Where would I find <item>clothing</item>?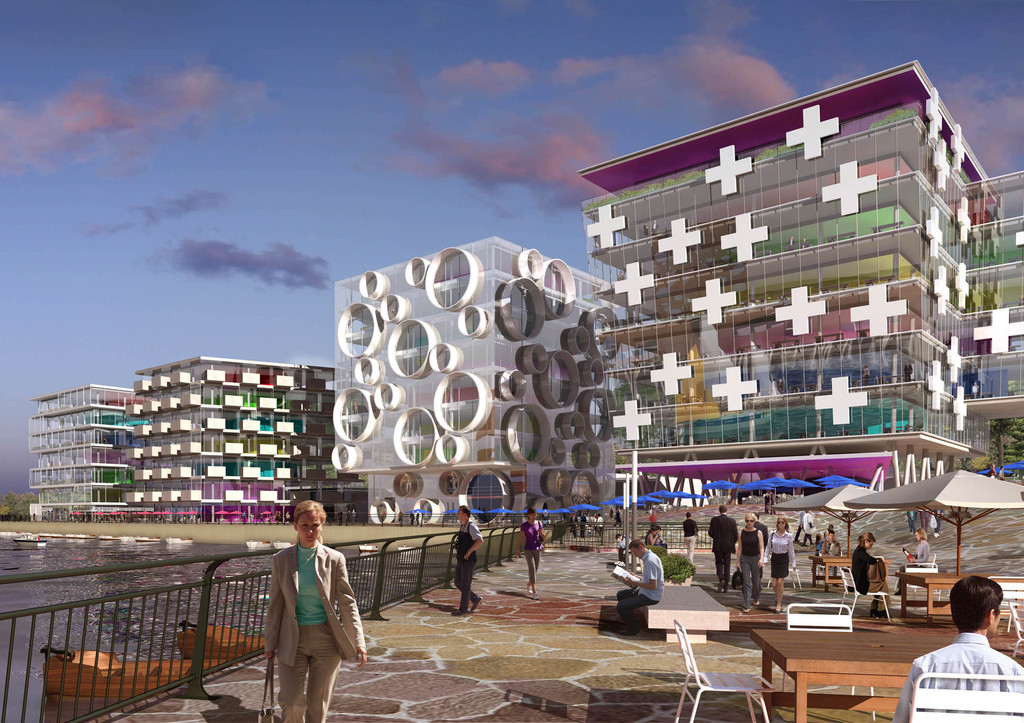
At [908,511,913,534].
